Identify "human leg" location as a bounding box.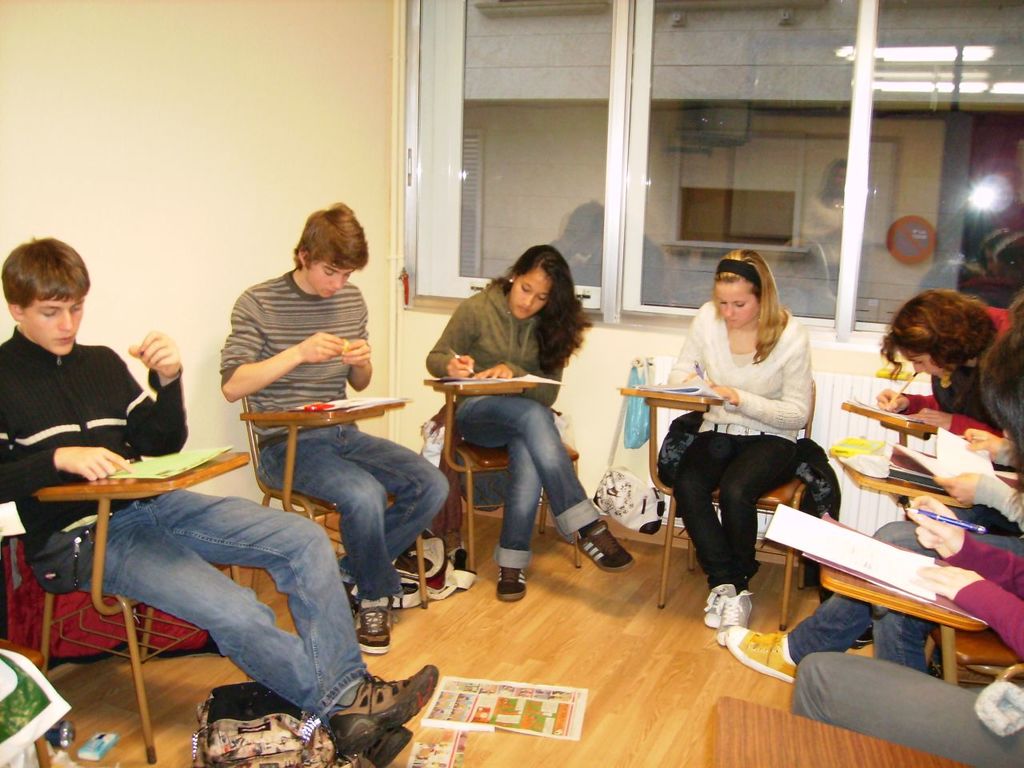
bbox=(90, 548, 406, 758).
